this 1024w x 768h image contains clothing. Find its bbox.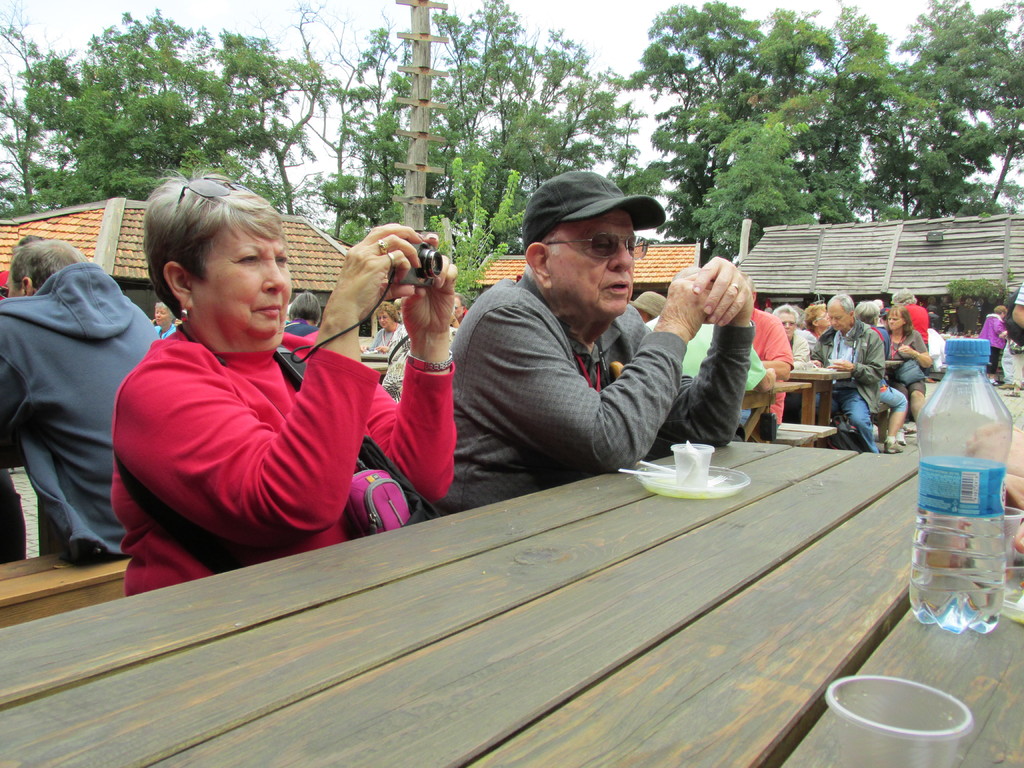
<box>734,296,787,436</box>.
